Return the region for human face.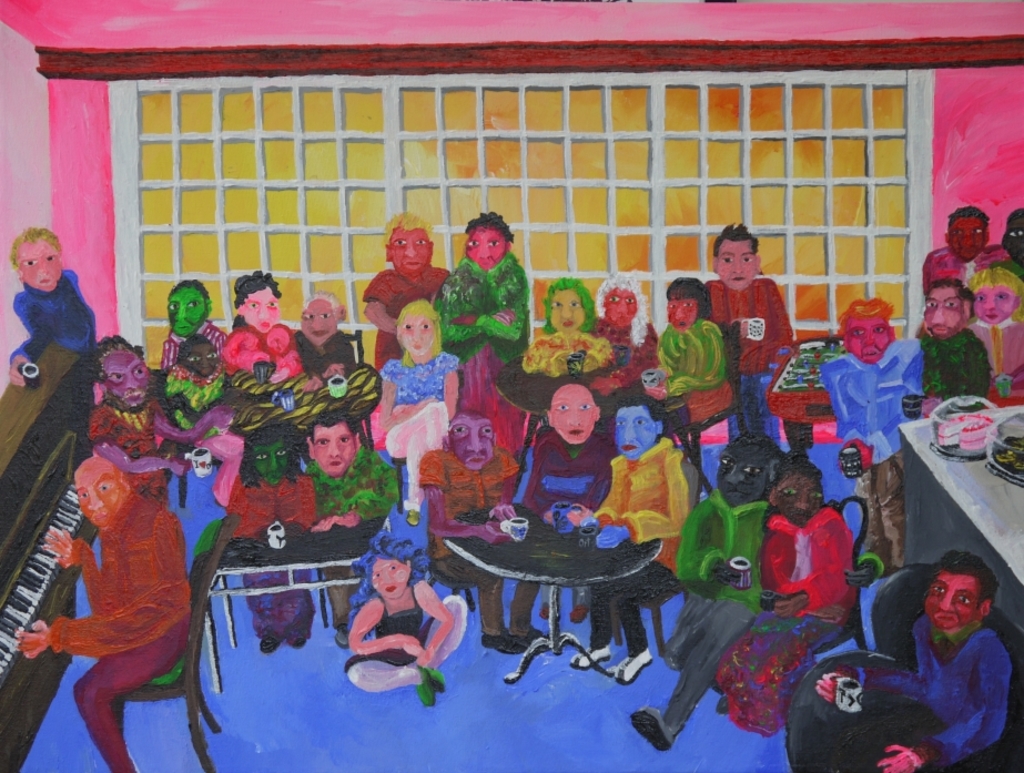
left=774, top=469, right=824, bottom=522.
